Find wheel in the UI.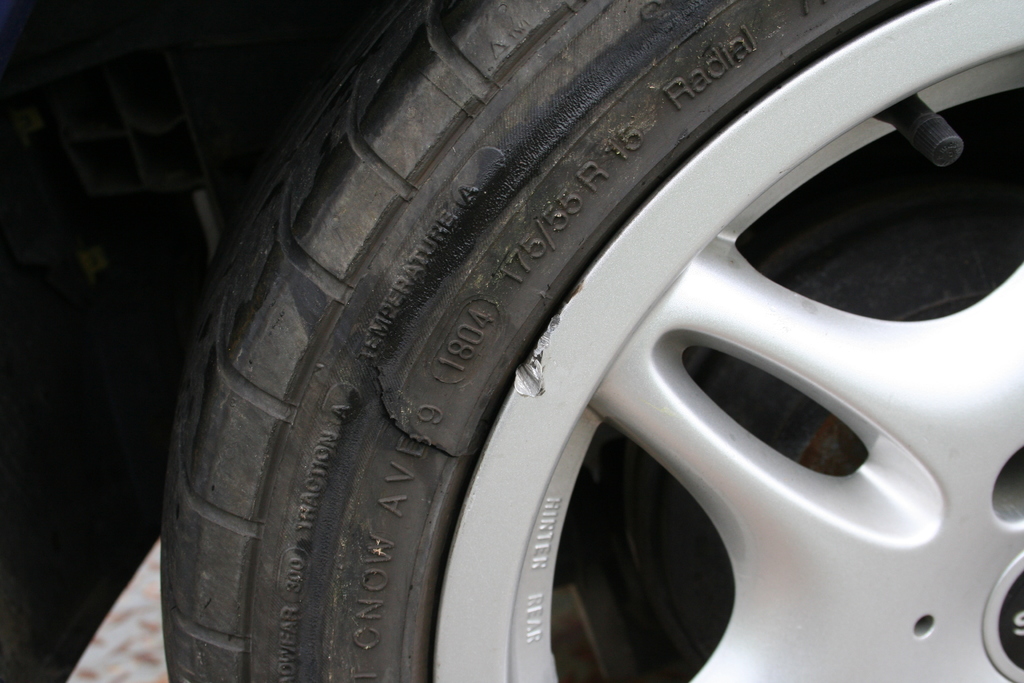
UI element at {"left": 160, "top": 0, "right": 1023, "bottom": 682}.
